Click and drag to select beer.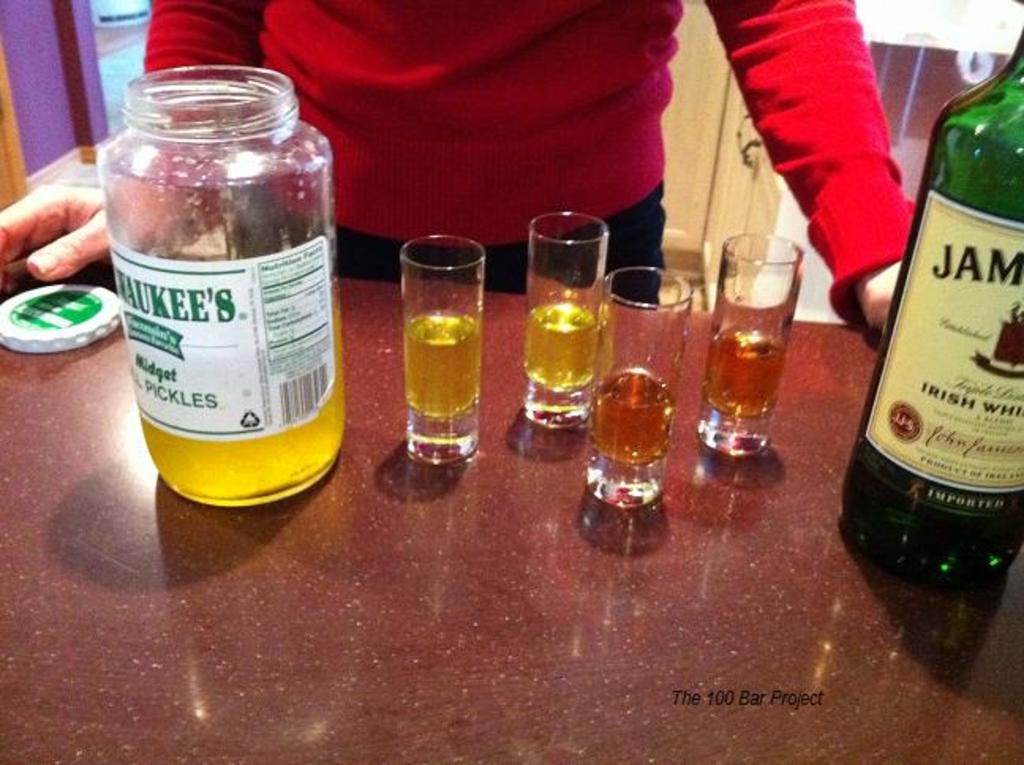
Selection: [525,212,619,431].
